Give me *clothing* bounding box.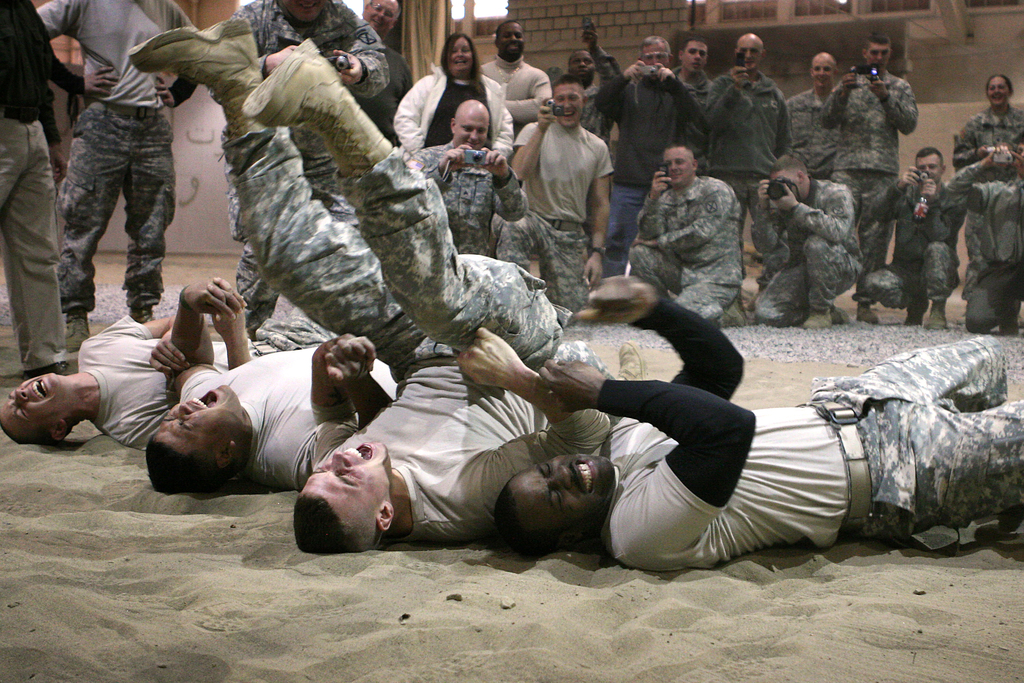
bbox(784, 90, 843, 176).
